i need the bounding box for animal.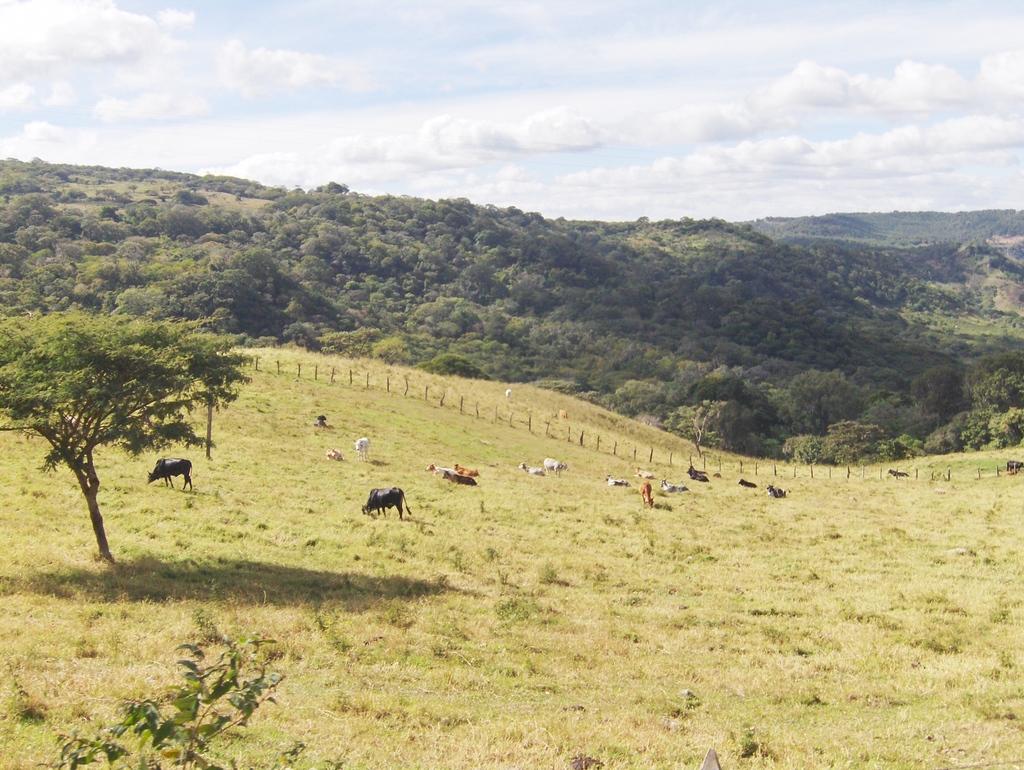
Here it is: [886, 467, 909, 479].
